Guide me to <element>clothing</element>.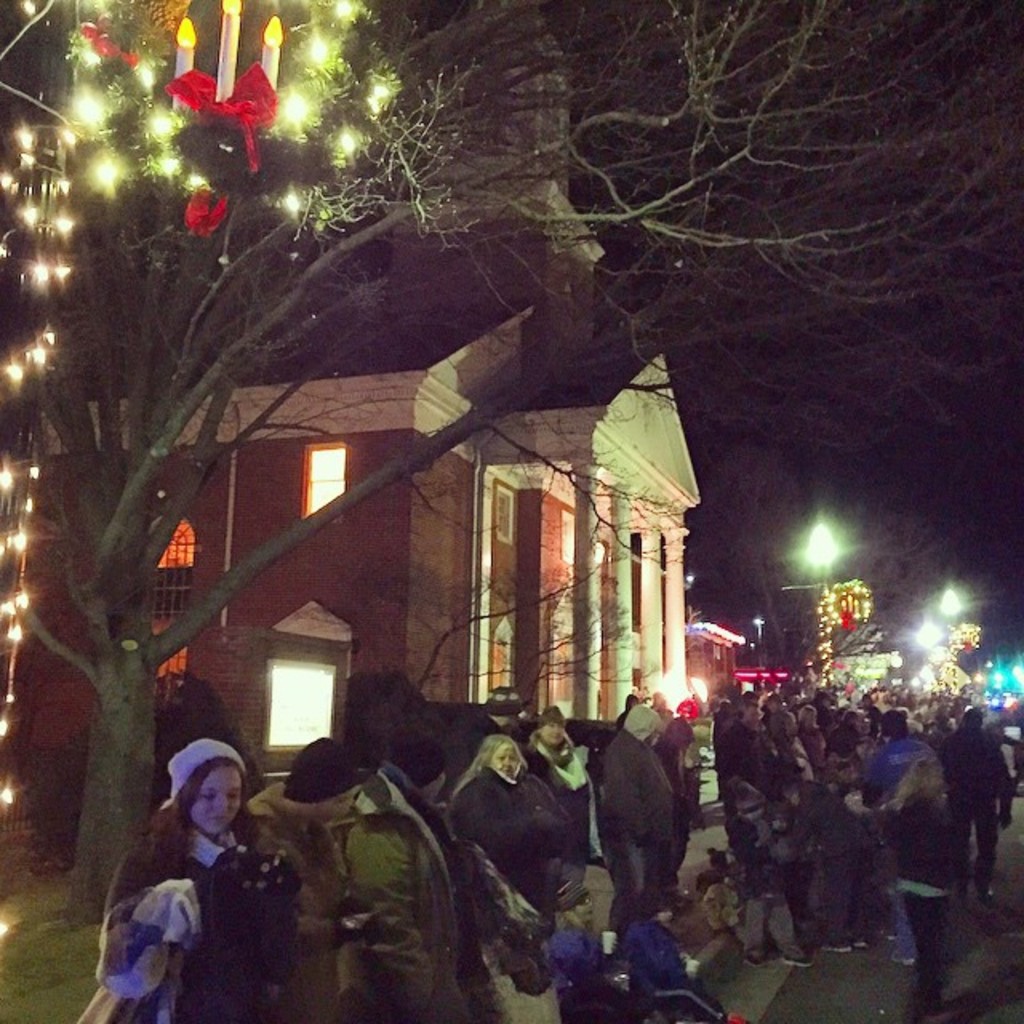
Guidance: rect(539, 757, 600, 971).
